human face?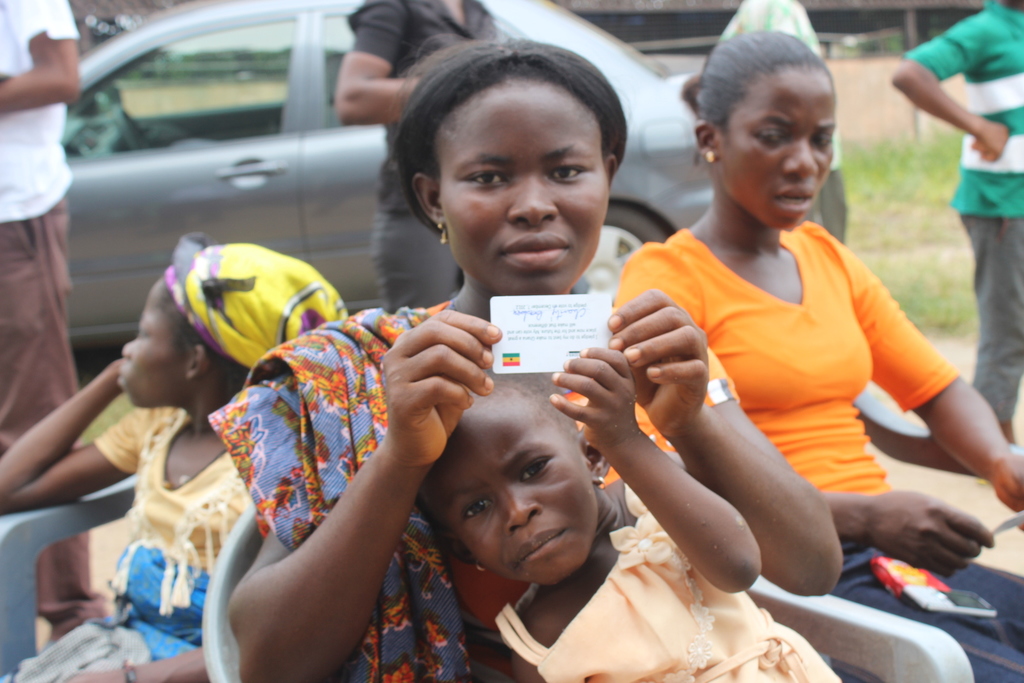
<bbox>419, 386, 598, 586</bbox>
